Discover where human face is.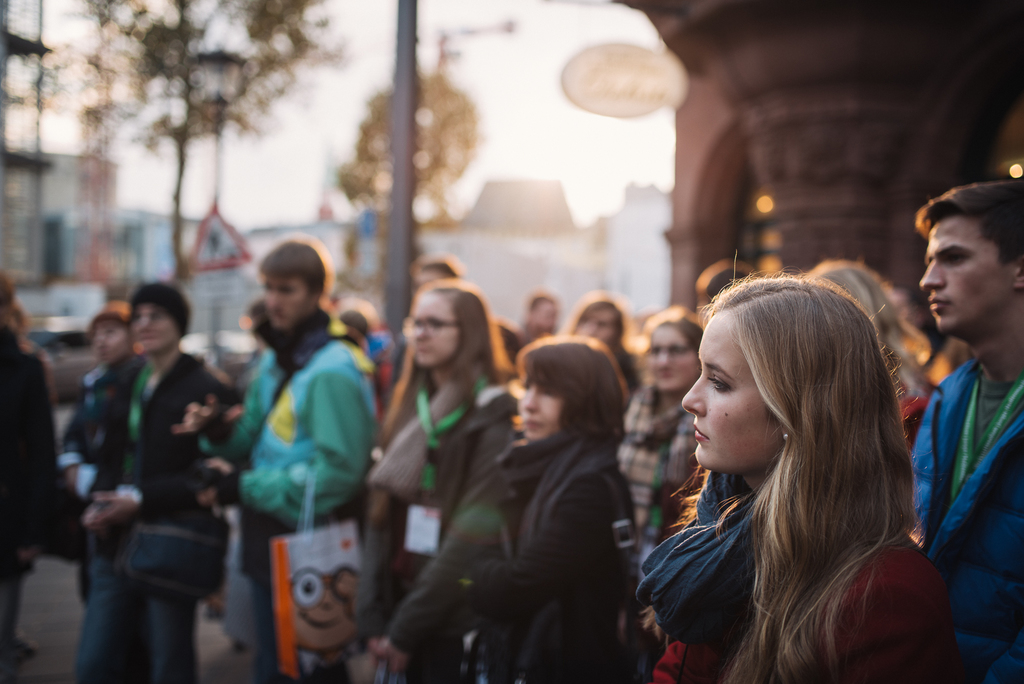
Discovered at [left=88, top=320, right=125, bottom=367].
